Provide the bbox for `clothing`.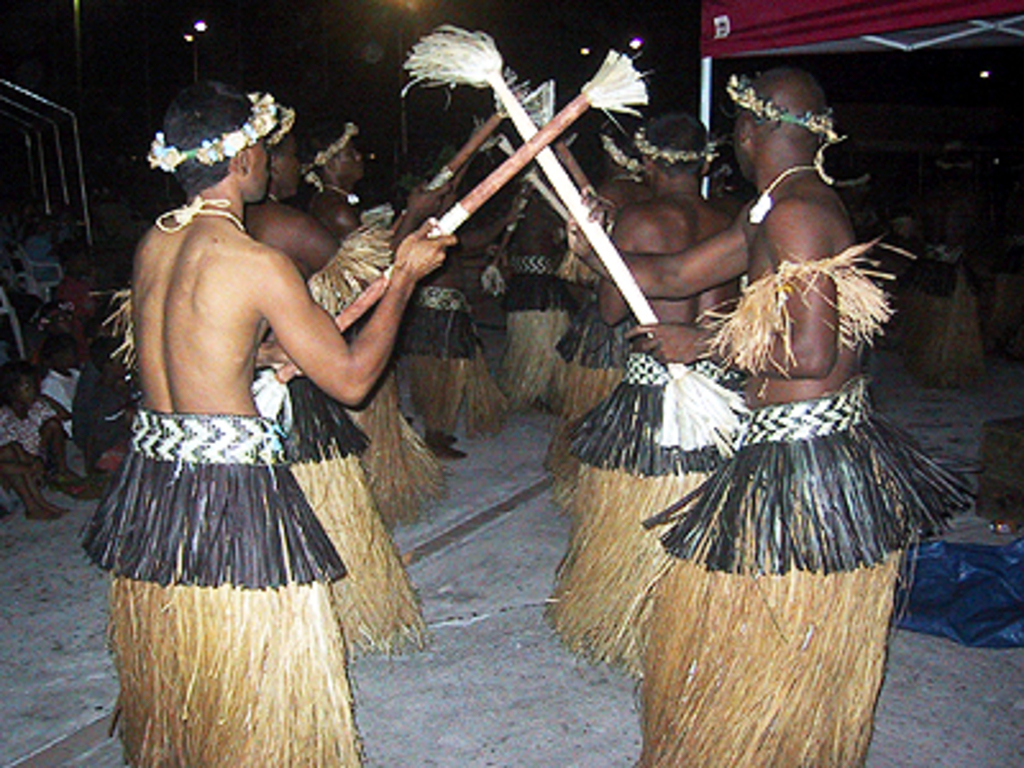
Rect(0, 402, 59, 456).
